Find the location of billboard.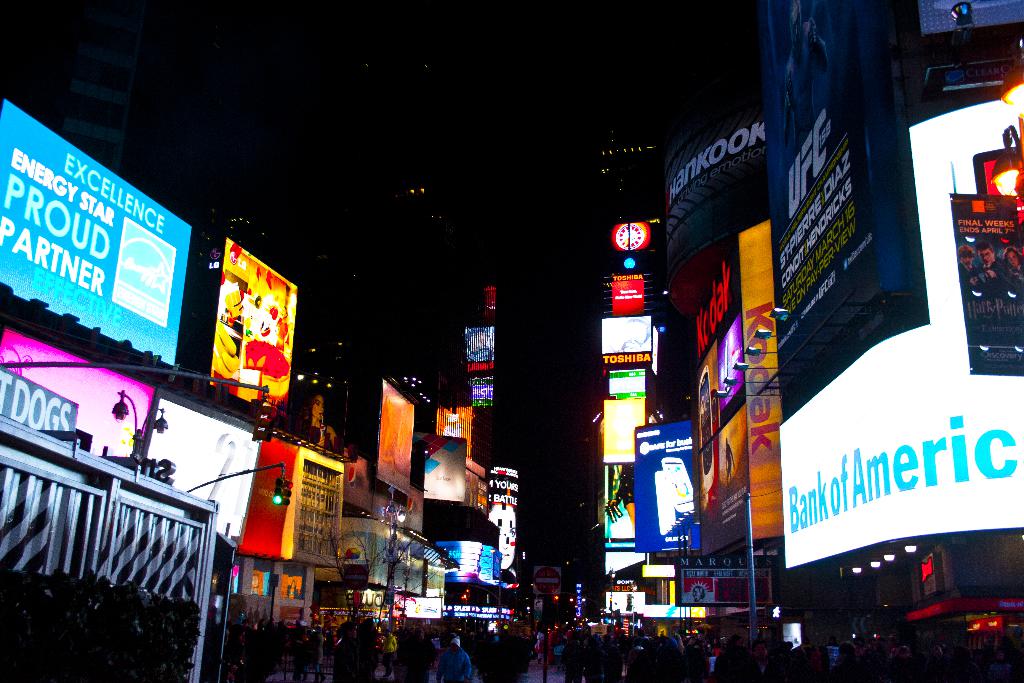
Location: locate(637, 559, 688, 578).
